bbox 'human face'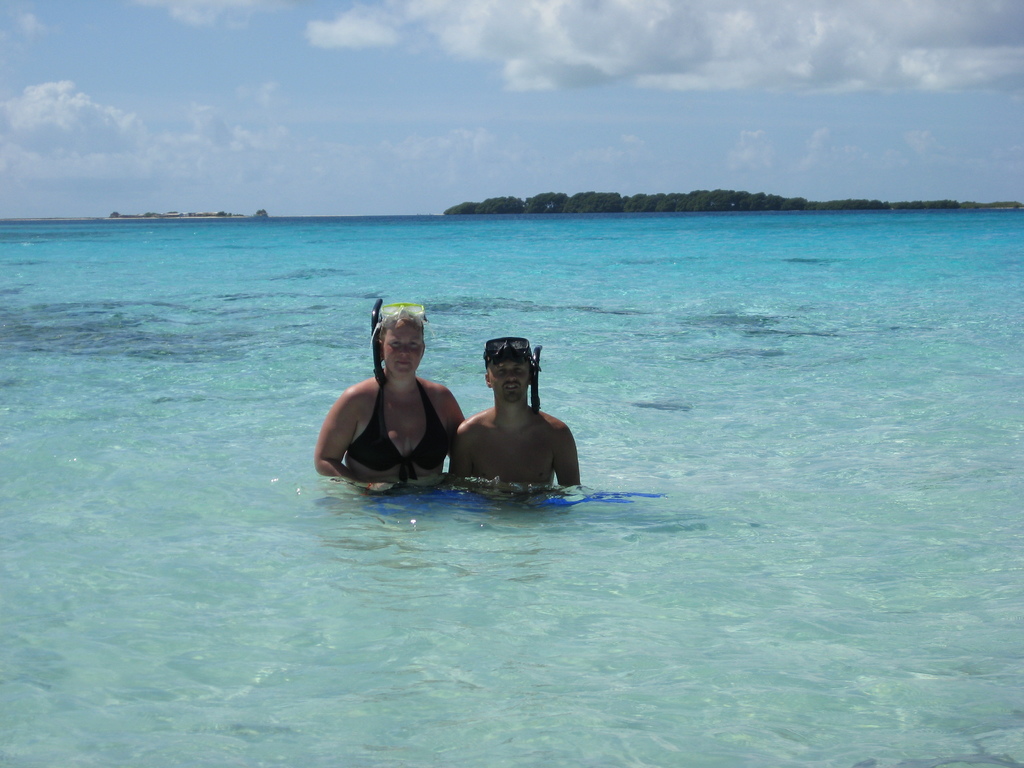
region(386, 323, 422, 378)
